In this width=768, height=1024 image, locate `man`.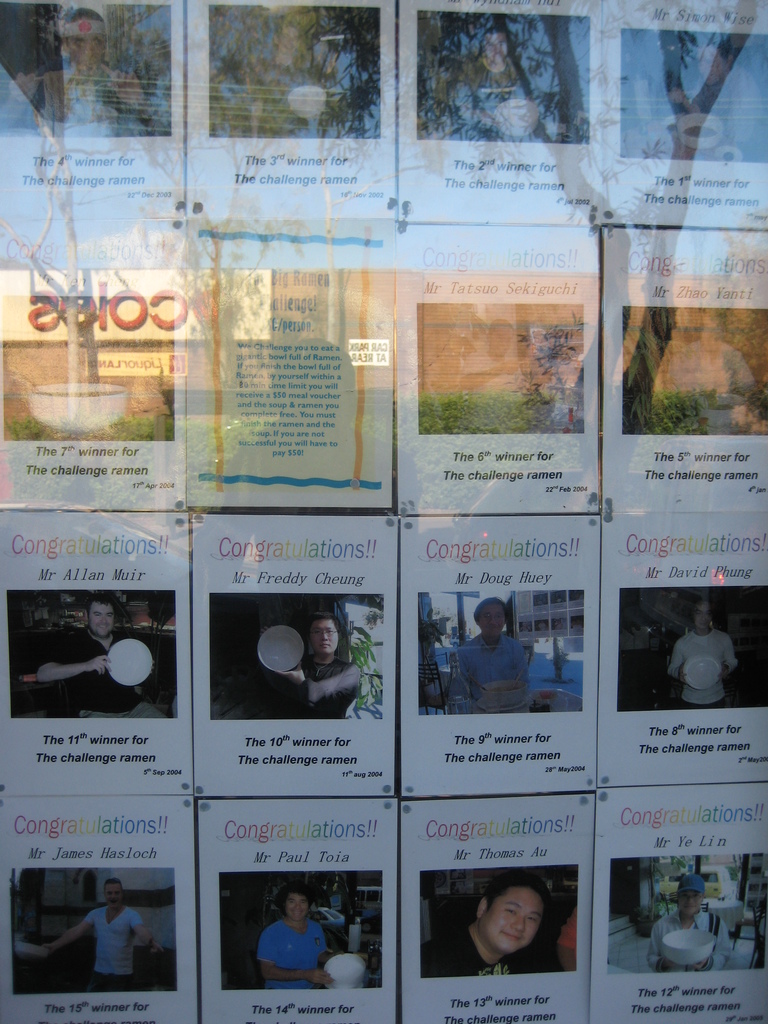
Bounding box: x1=653, y1=877, x2=737, y2=975.
